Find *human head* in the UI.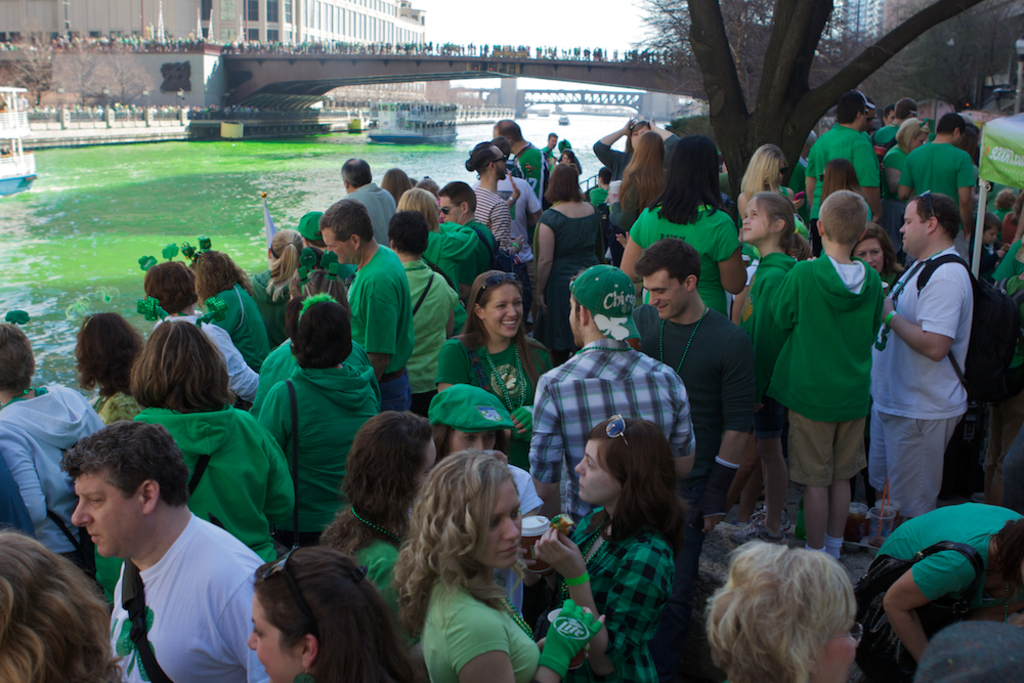
UI element at box(573, 417, 673, 508).
